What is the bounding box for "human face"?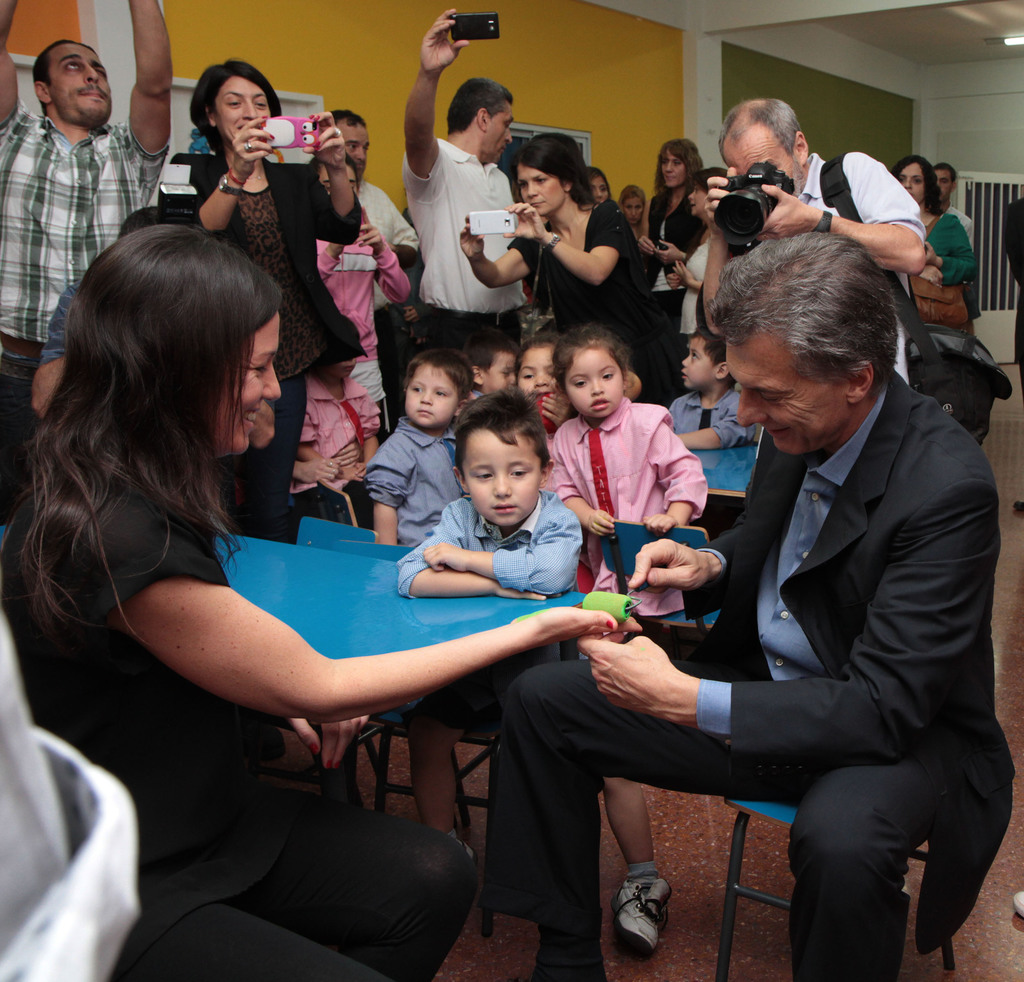
<region>940, 172, 950, 200</region>.
